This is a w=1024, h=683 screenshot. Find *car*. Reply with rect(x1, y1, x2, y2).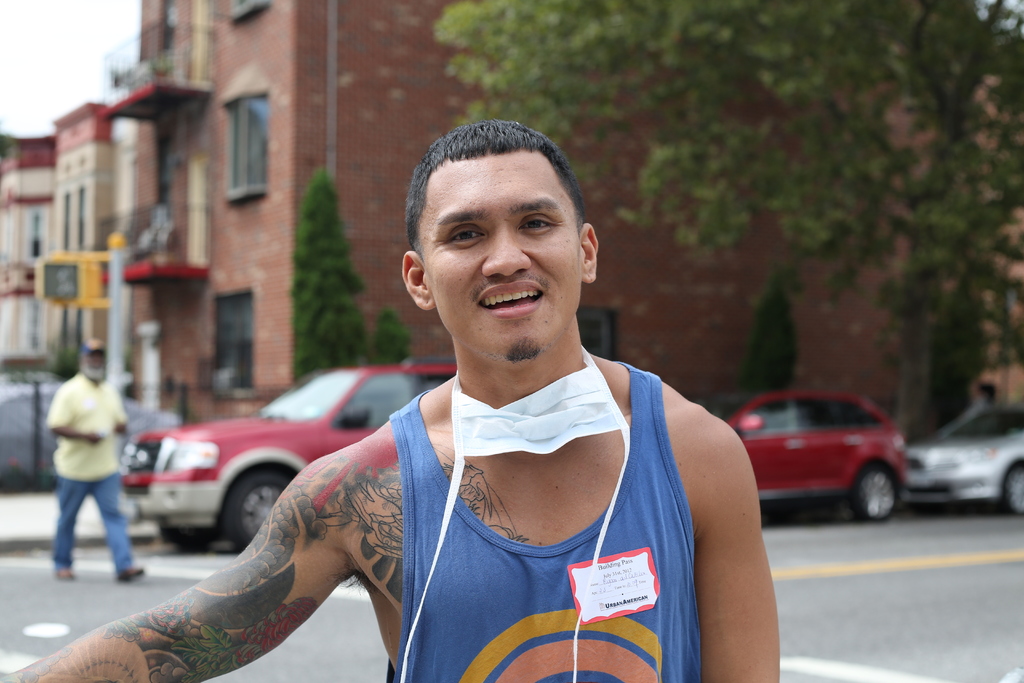
rect(899, 393, 1023, 522).
